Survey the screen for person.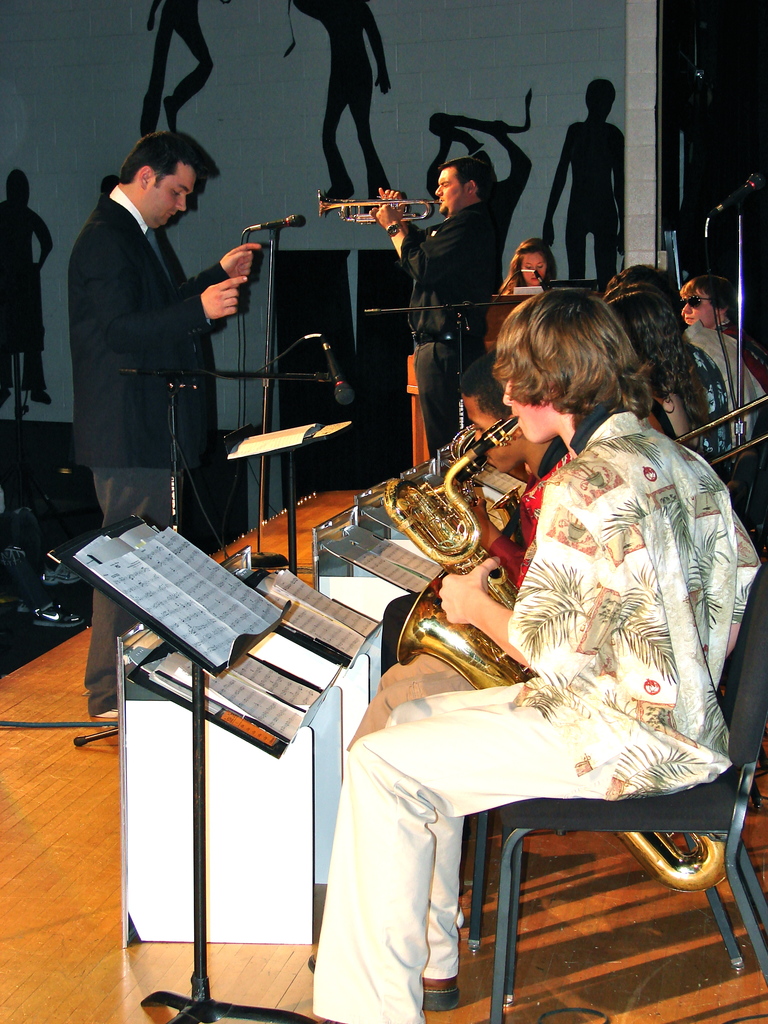
Survey found: (68,129,266,720).
